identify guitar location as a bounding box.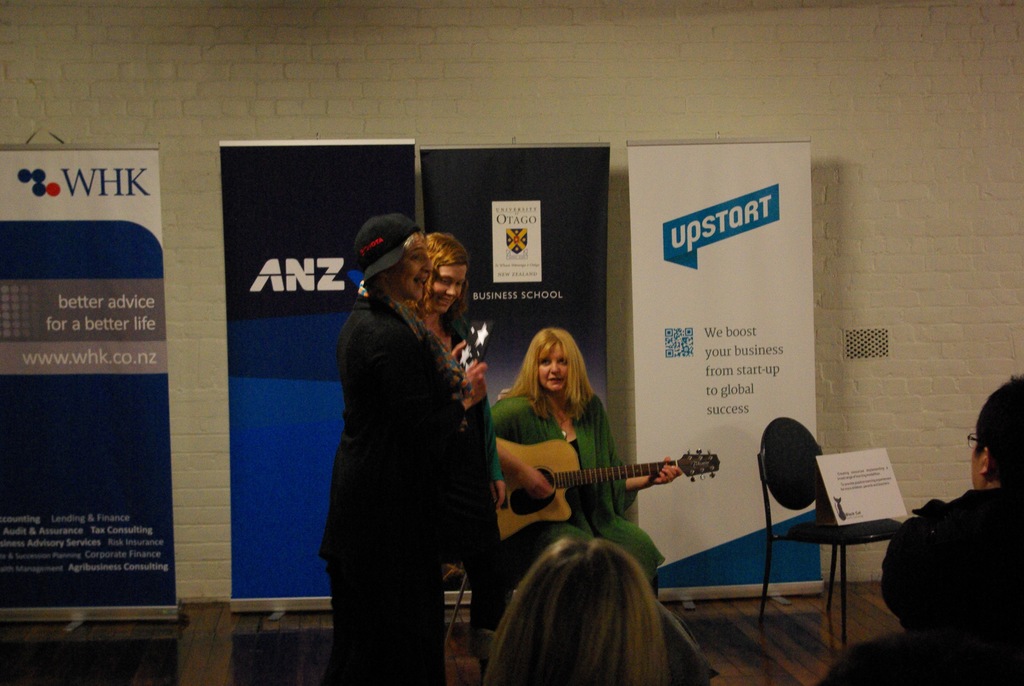
(496,432,726,538).
